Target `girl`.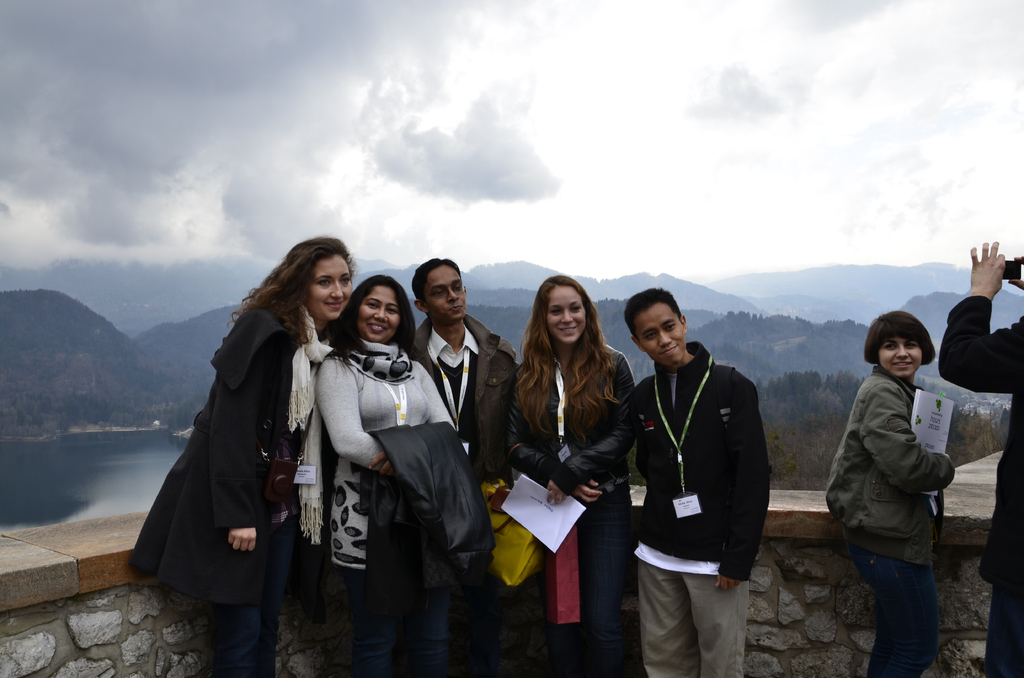
Target region: (822, 313, 957, 665).
